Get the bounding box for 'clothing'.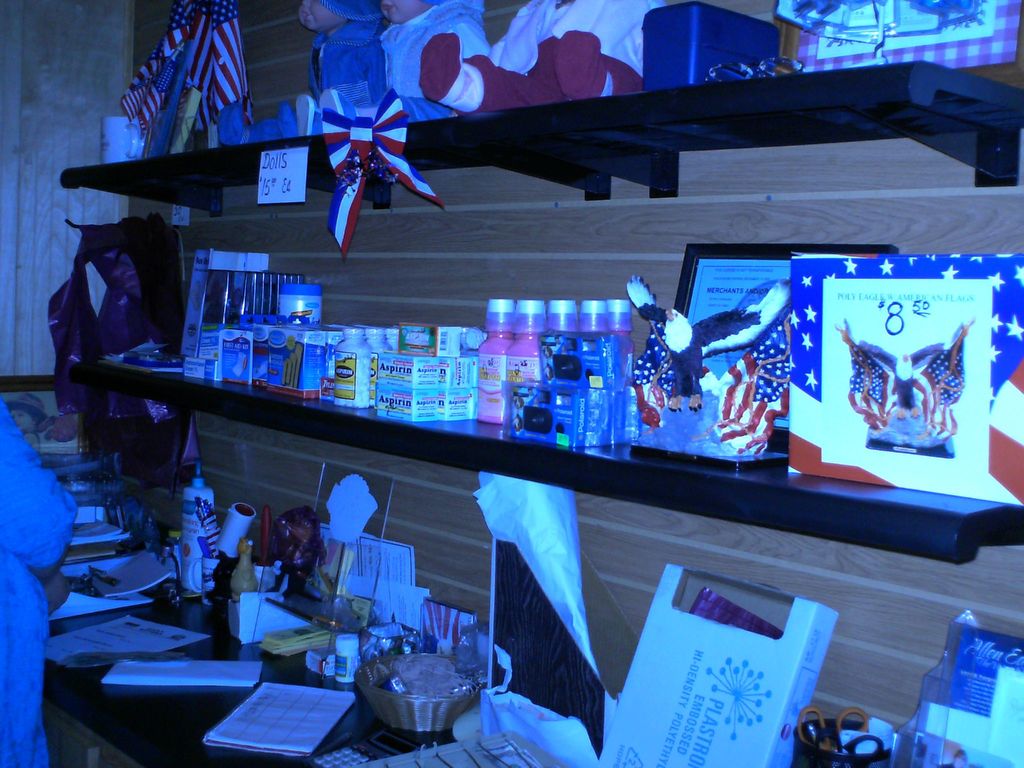
bbox(252, 0, 388, 146).
